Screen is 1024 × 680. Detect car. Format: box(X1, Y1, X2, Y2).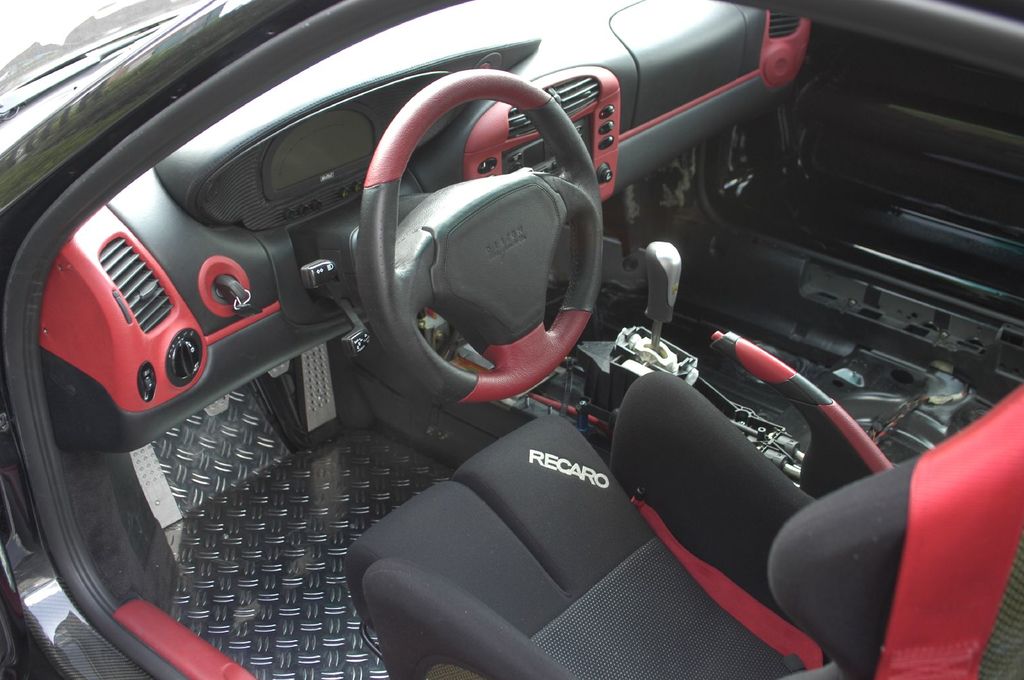
box(0, 0, 1023, 679).
